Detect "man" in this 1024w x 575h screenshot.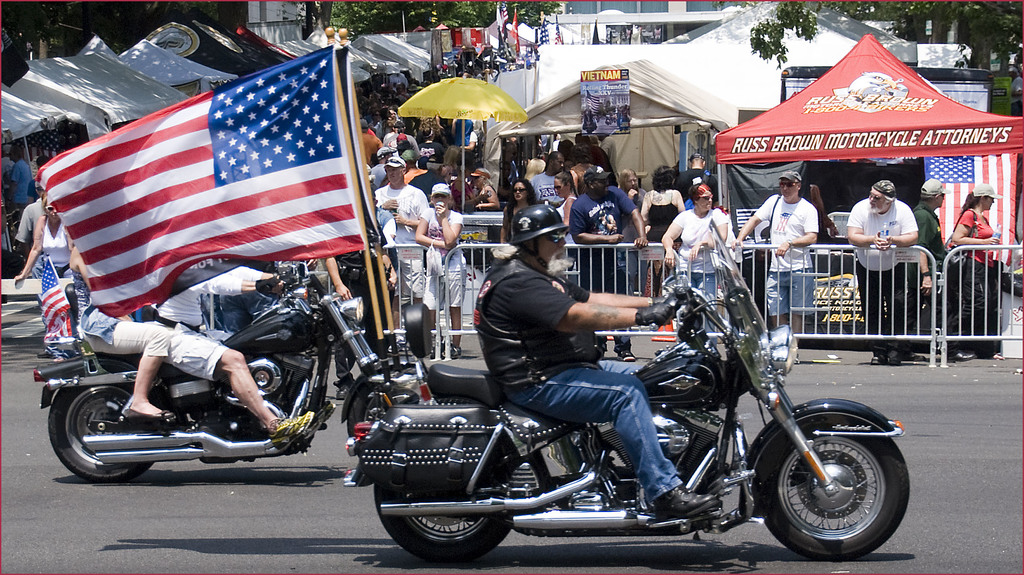
Detection: select_region(570, 164, 648, 361).
